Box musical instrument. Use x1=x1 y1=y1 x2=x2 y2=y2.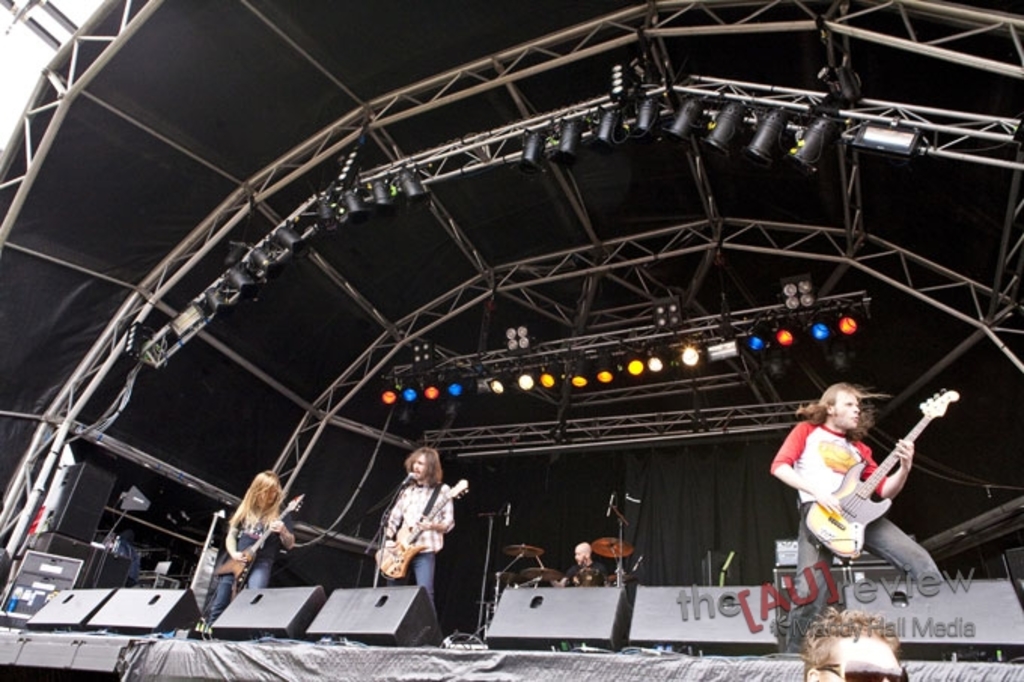
x1=590 y1=534 x2=638 y2=560.
